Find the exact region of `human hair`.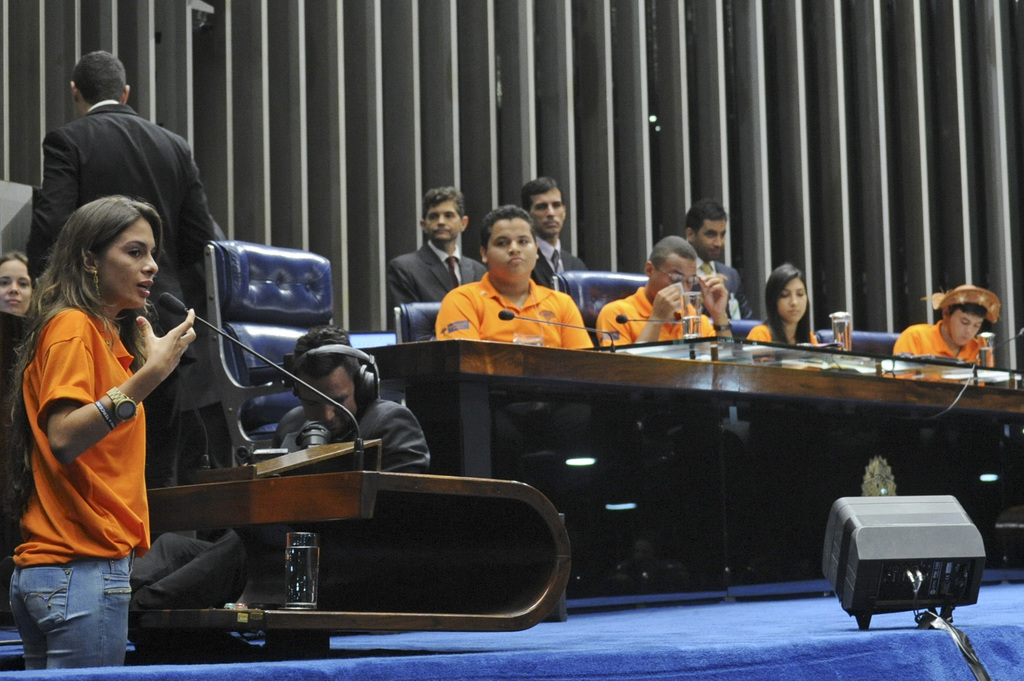
Exact region: [479,204,538,259].
